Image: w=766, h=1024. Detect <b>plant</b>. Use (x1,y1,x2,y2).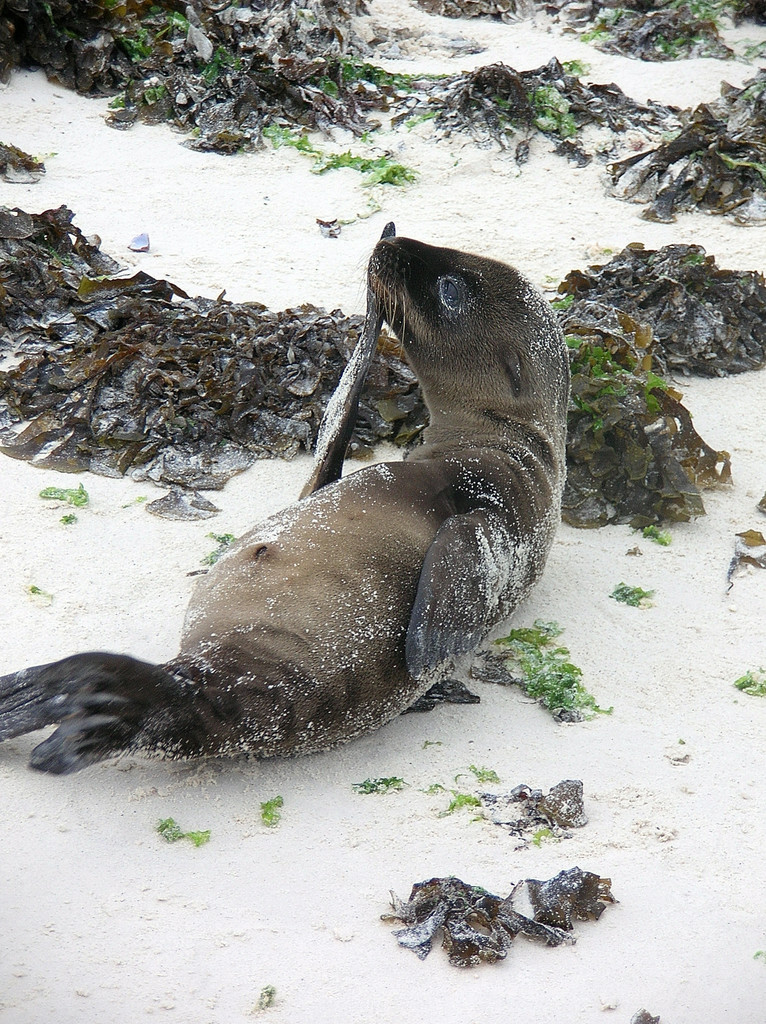
(443,783,489,816).
